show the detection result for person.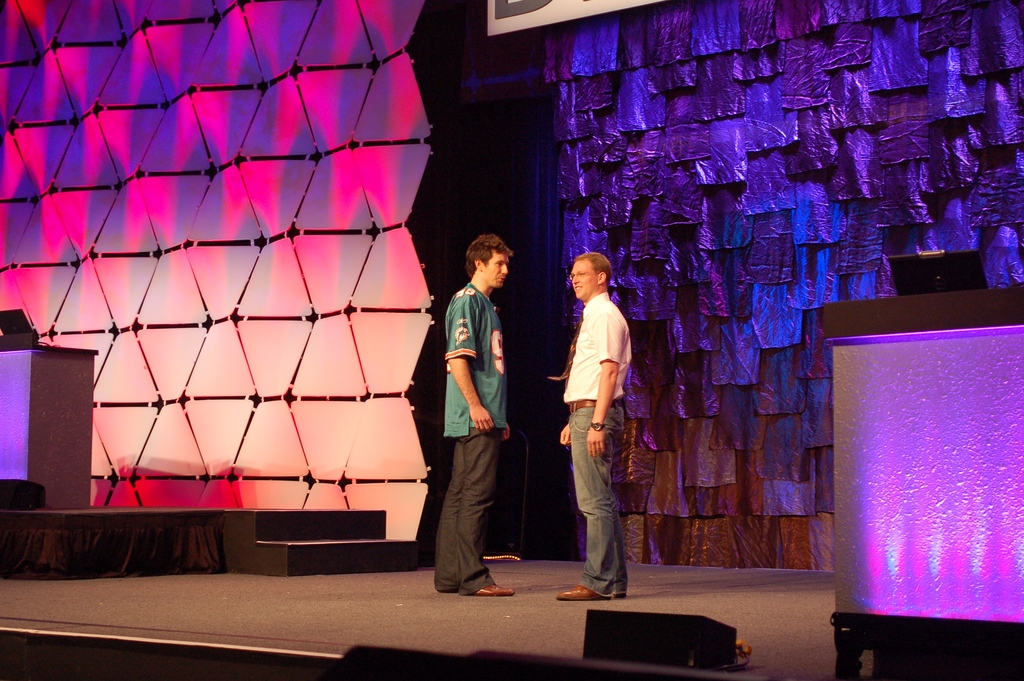
(left=543, top=252, right=634, bottom=602).
